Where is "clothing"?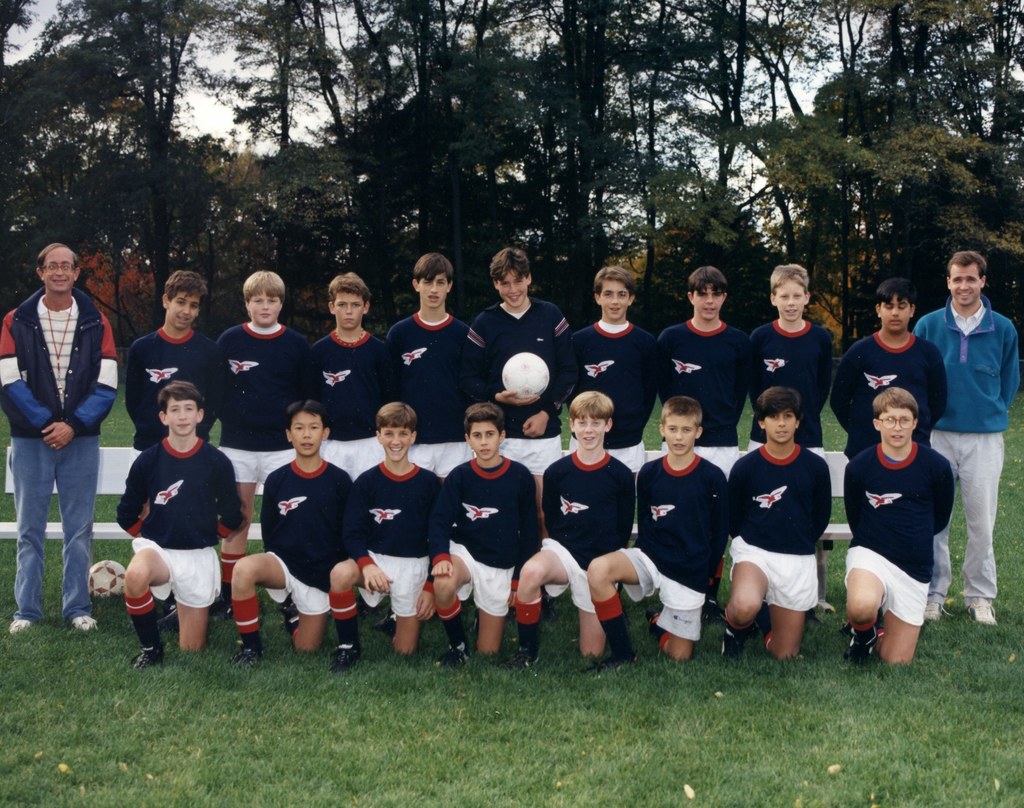
403, 306, 473, 490.
